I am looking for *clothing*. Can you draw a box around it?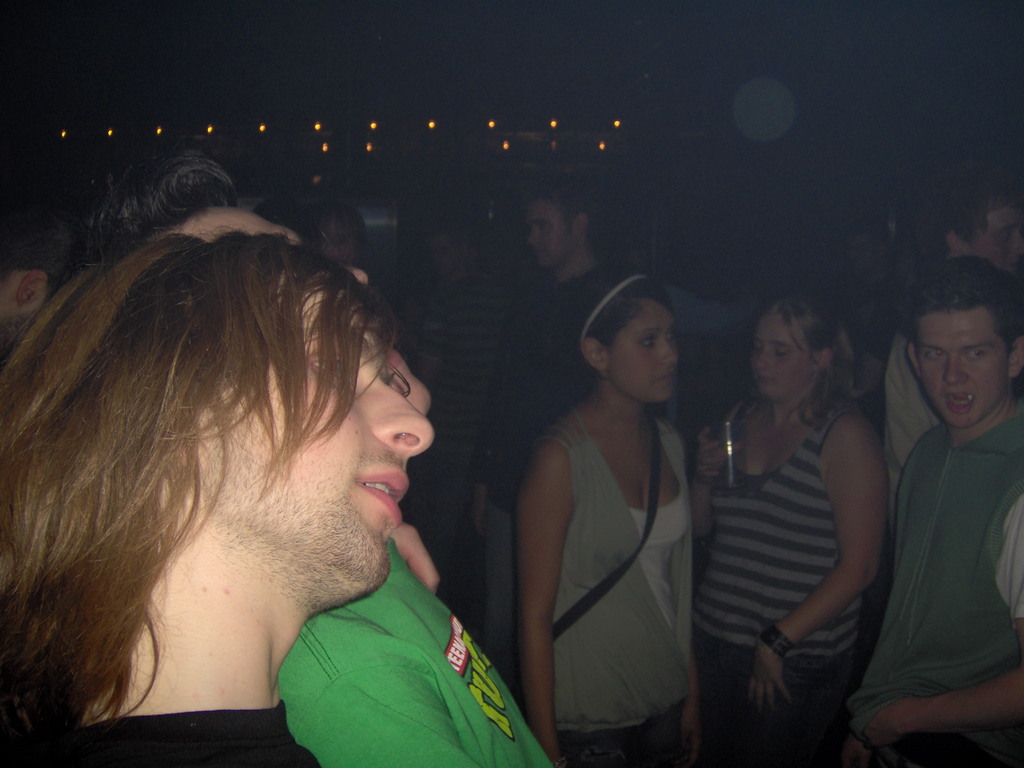
Sure, the bounding box is [278,536,544,767].
